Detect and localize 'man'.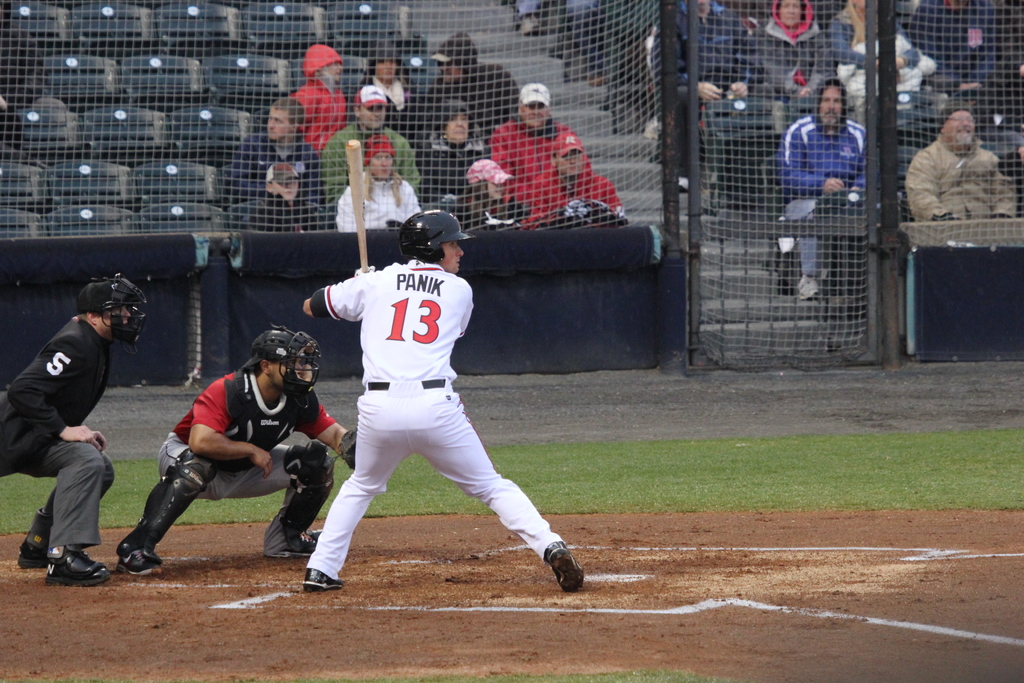
Localized at 323:83:426:193.
